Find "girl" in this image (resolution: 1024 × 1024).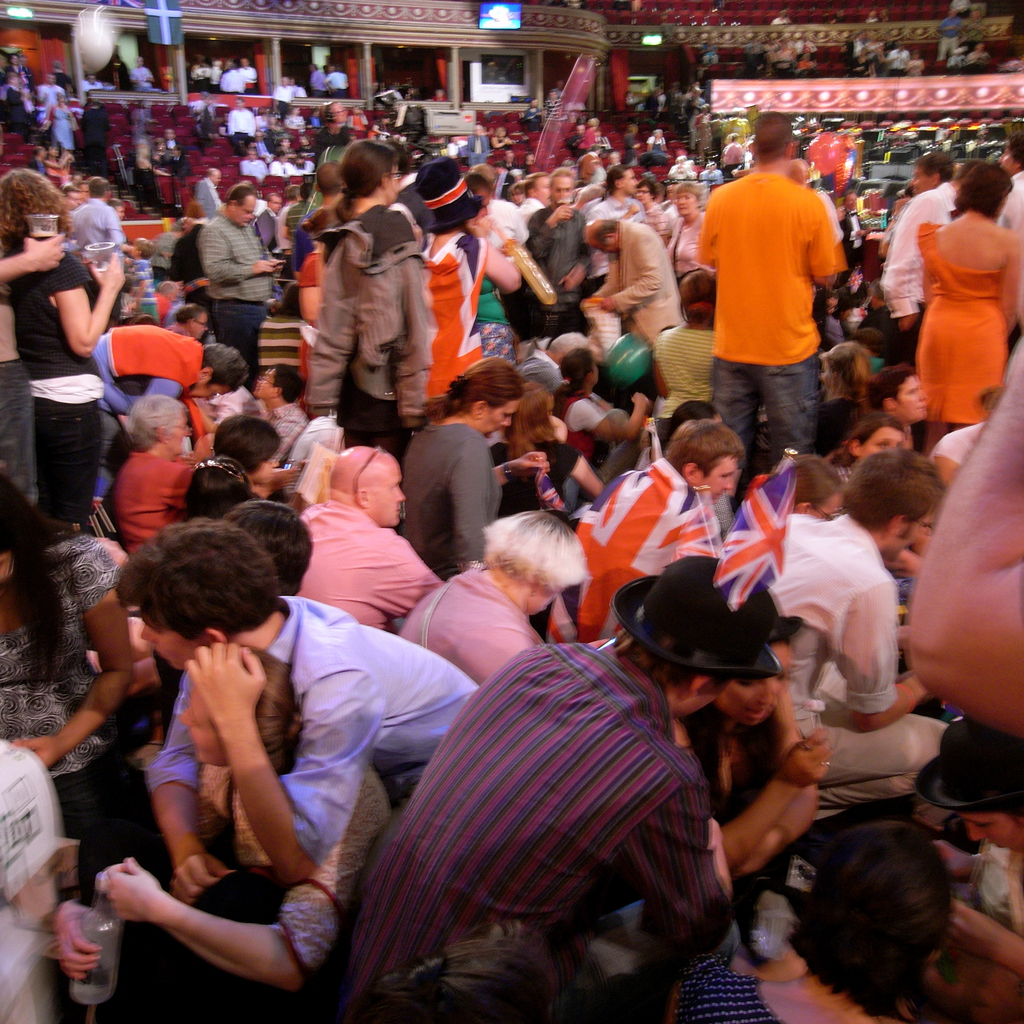
left=0, top=173, right=126, bottom=531.
